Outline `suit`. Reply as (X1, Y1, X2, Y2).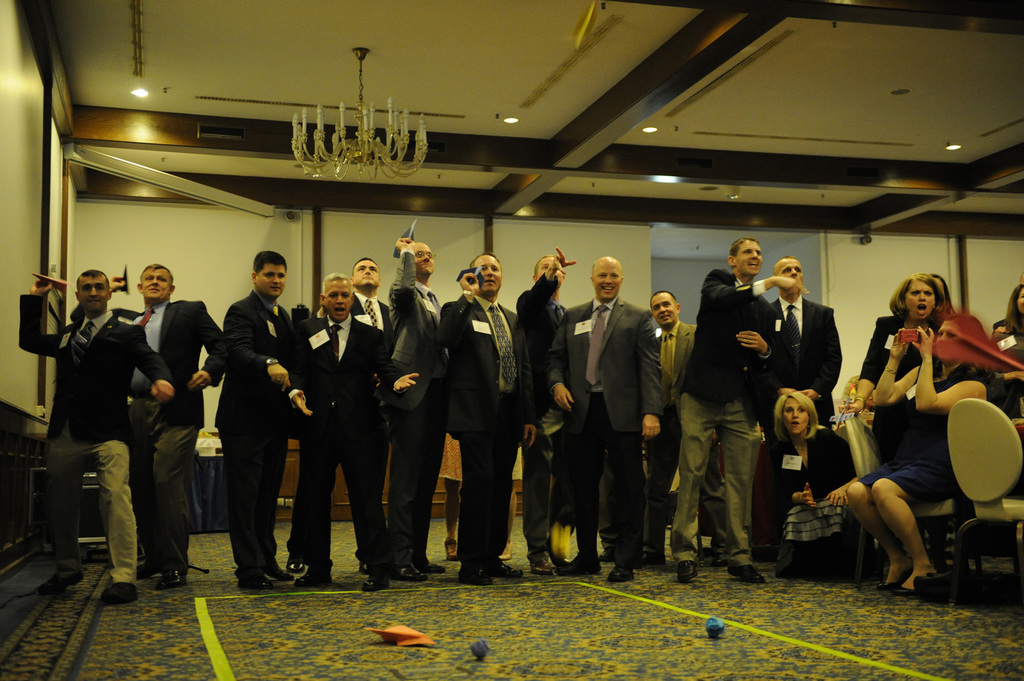
(283, 287, 392, 557).
